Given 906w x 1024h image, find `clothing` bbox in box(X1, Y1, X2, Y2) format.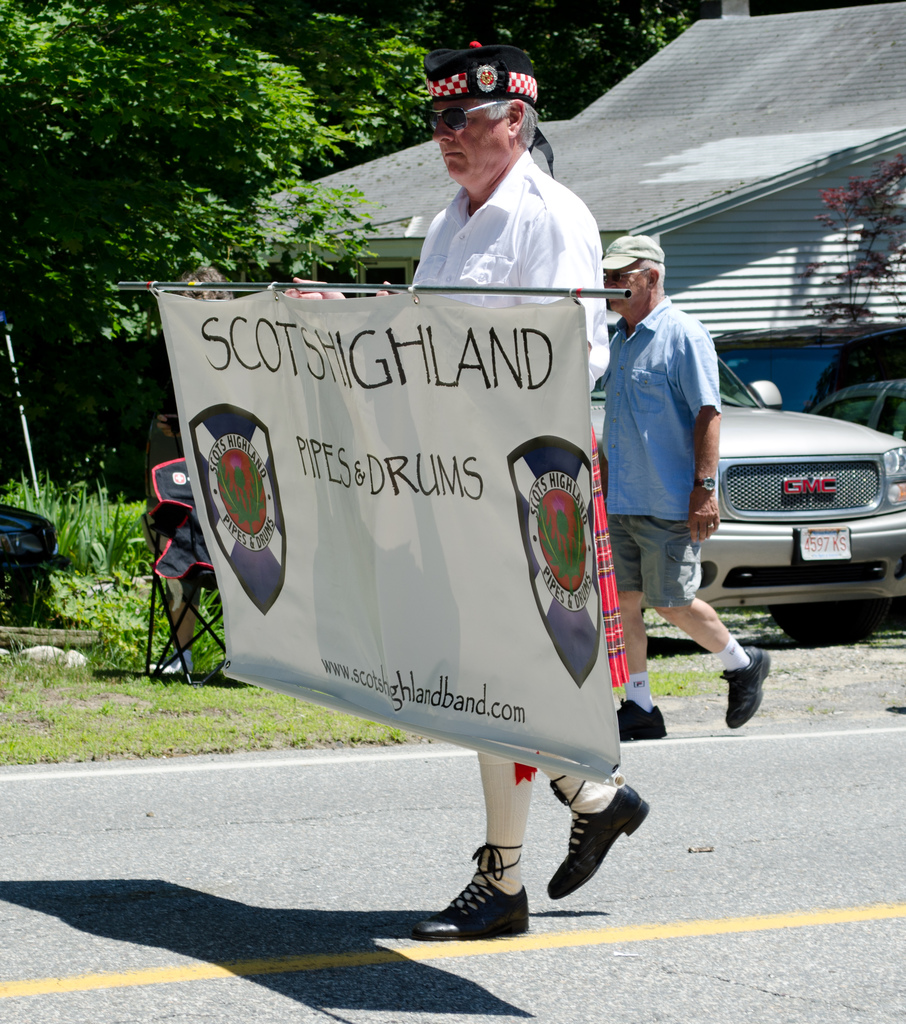
box(608, 234, 741, 625).
